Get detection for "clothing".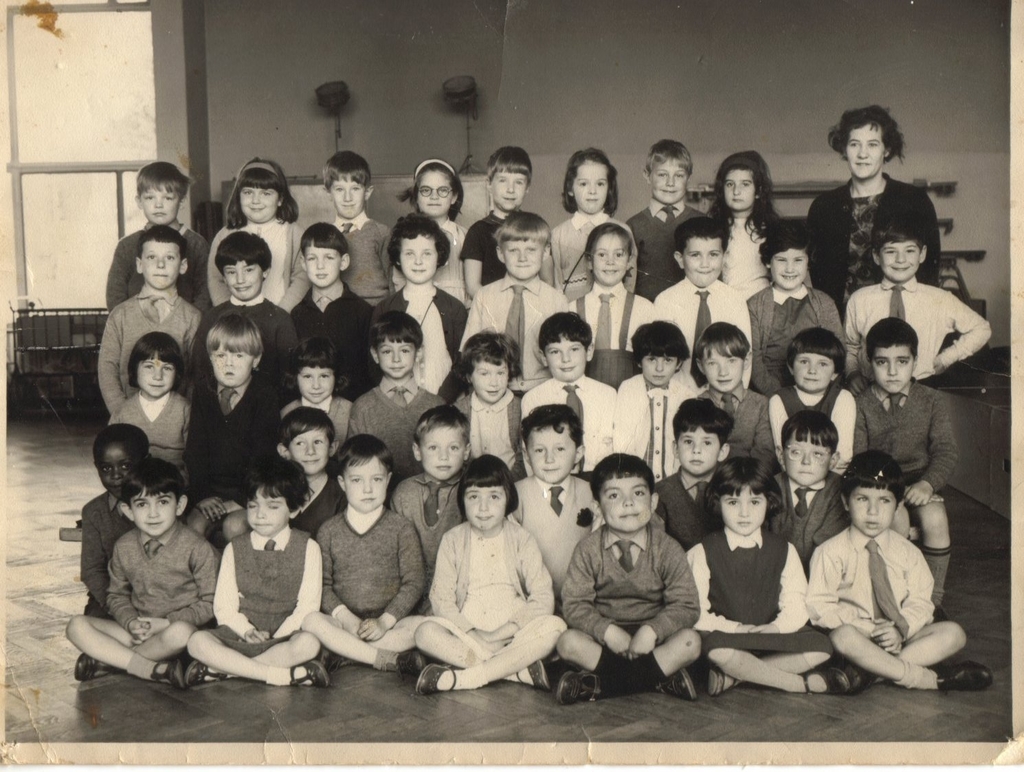
Detection: Rect(334, 381, 442, 485).
